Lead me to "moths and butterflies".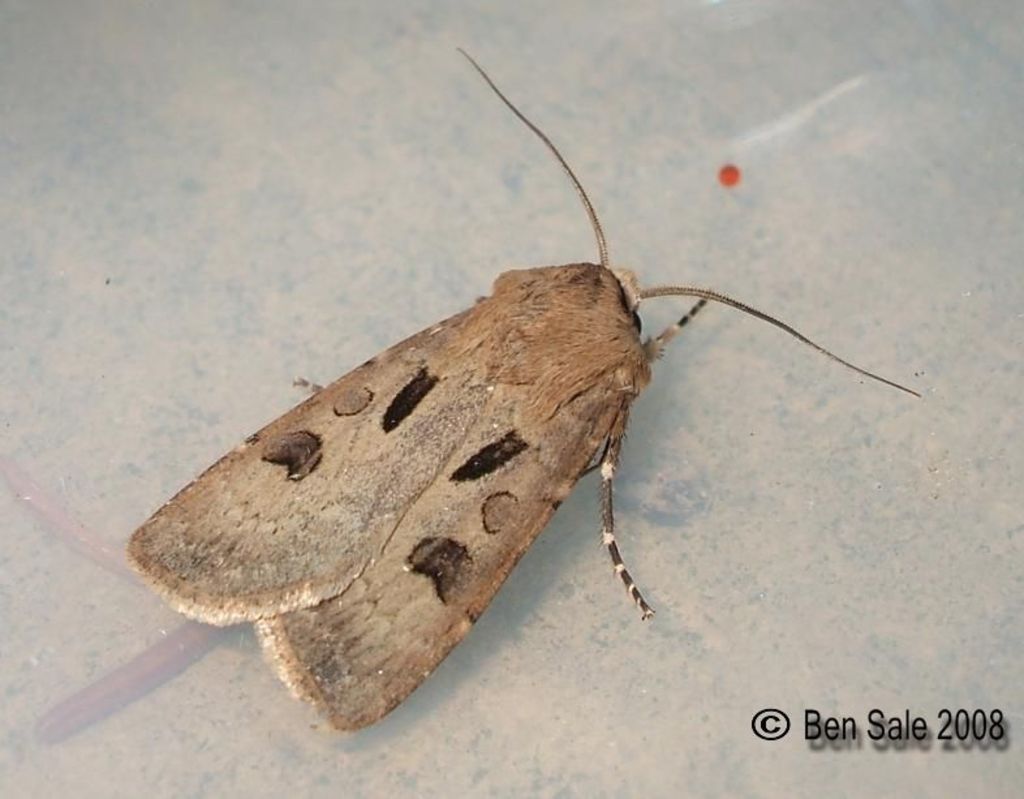
Lead to locate(128, 44, 922, 731).
